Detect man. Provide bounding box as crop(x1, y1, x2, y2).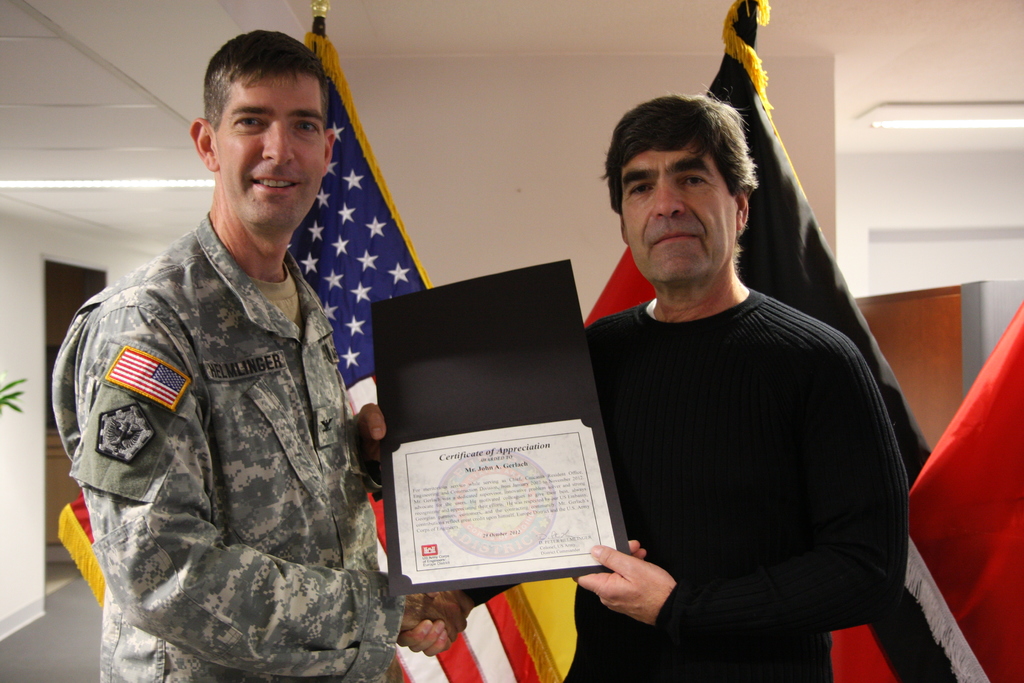
crop(534, 73, 938, 663).
